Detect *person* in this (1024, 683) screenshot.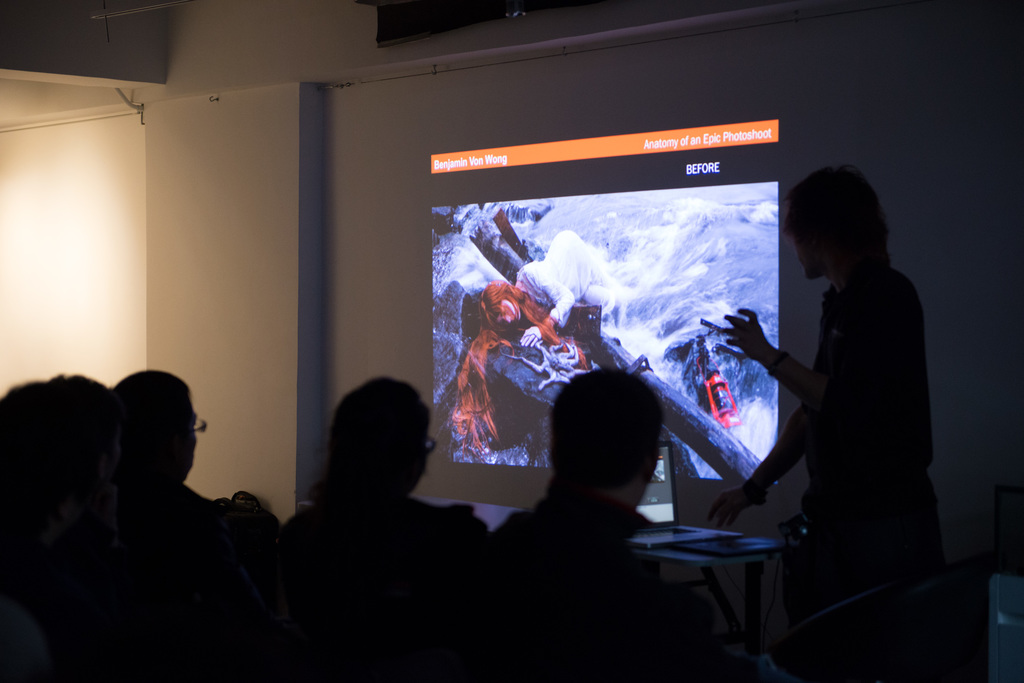
Detection: pyautogui.locateOnScreen(0, 366, 241, 682).
